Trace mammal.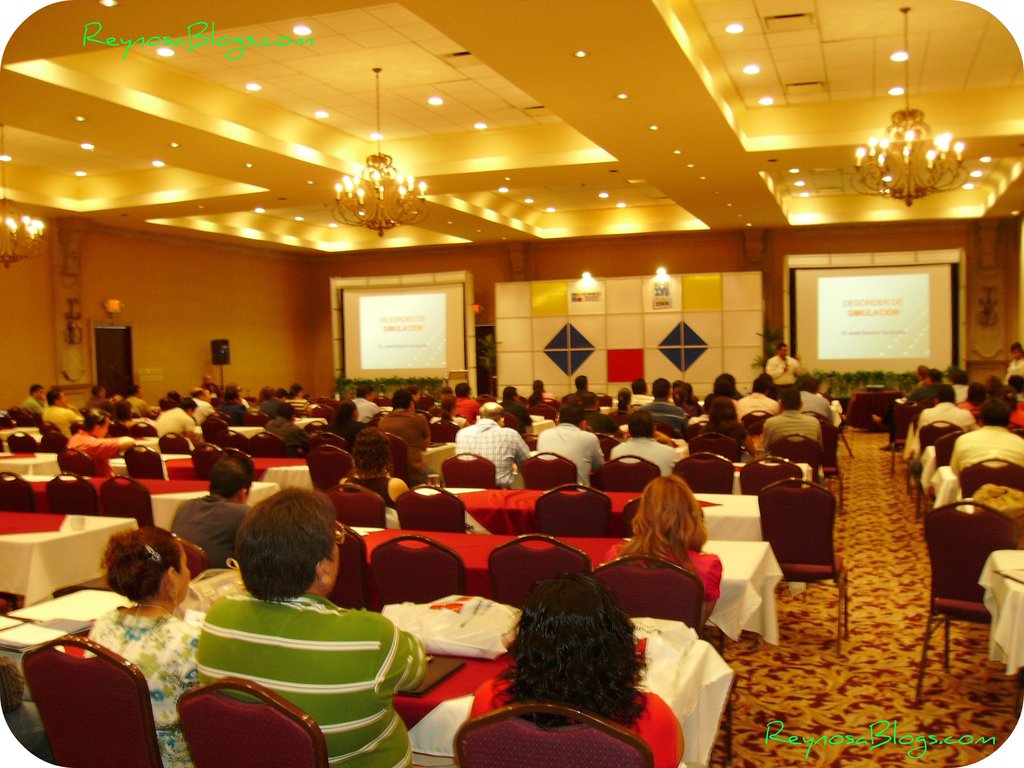
Traced to x1=528 y1=379 x2=557 y2=415.
